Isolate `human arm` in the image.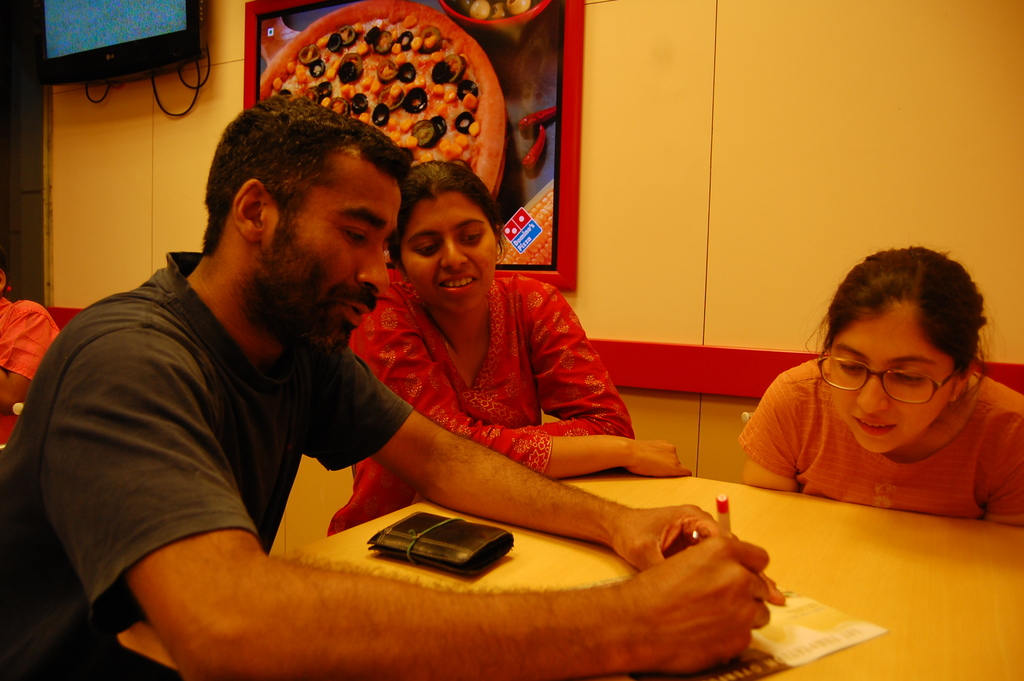
Isolated region: crop(744, 375, 804, 490).
